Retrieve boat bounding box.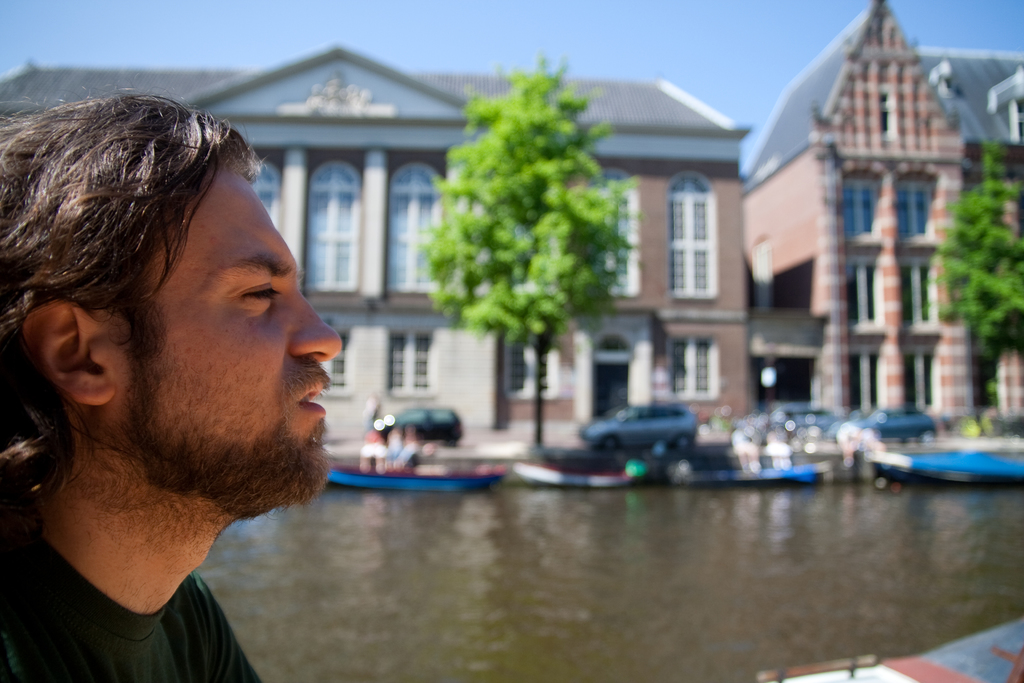
Bounding box: locate(511, 447, 641, 493).
